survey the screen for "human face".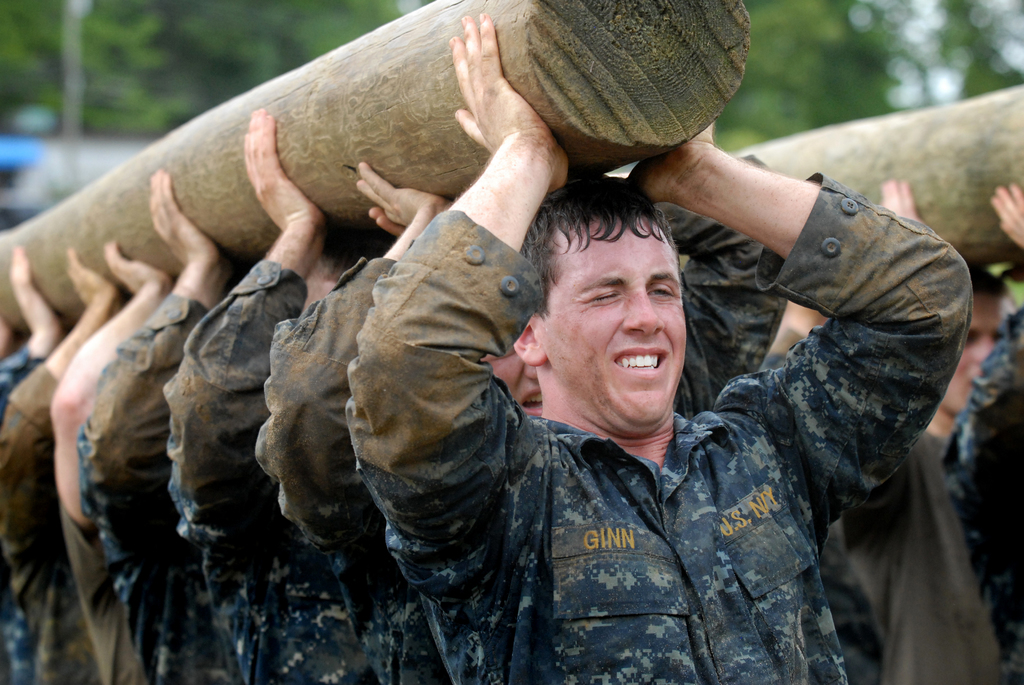
Survey found: [944,292,1019,414].
